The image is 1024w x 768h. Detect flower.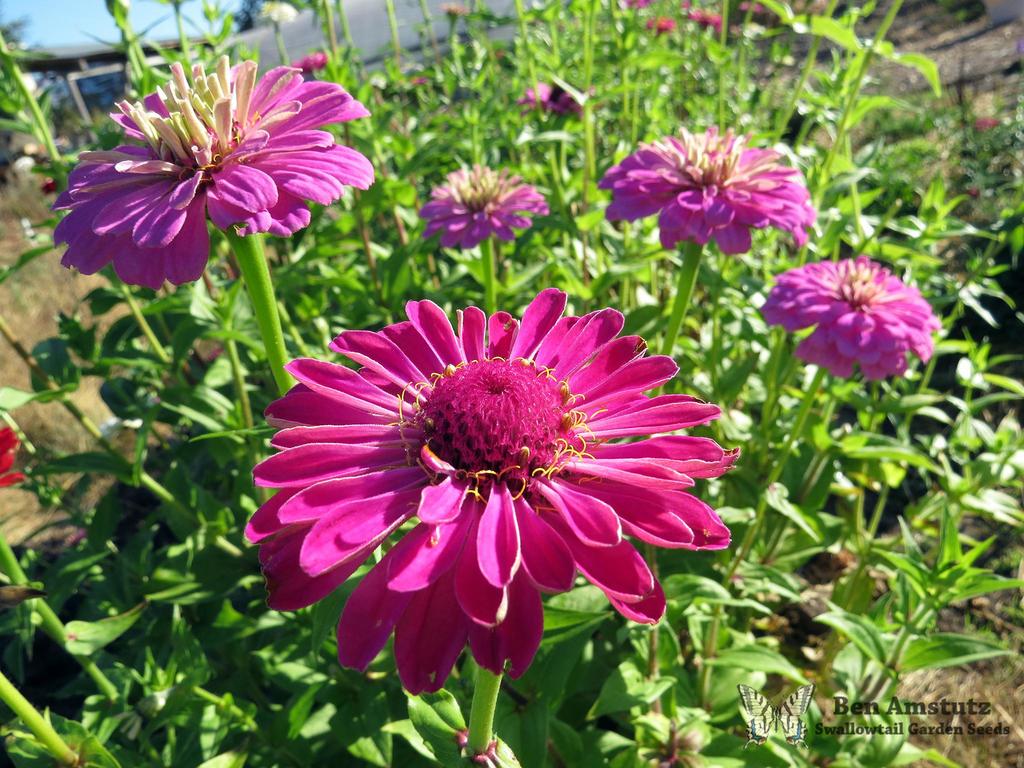
Detection: Rect(413, 150, 551, 257).
